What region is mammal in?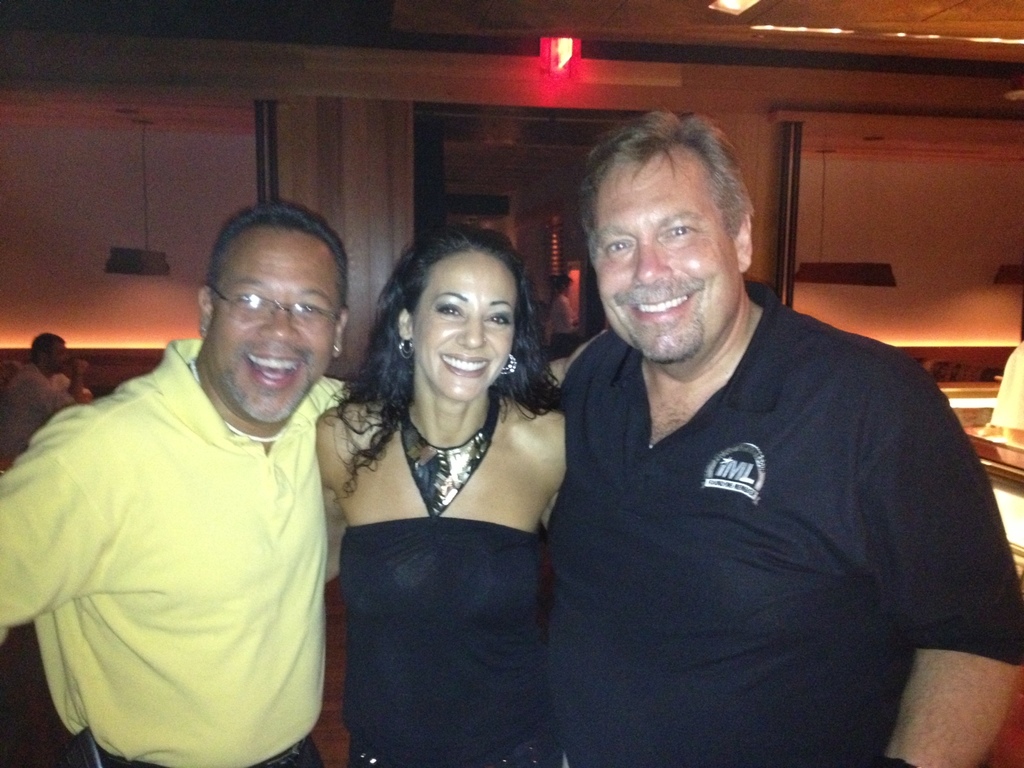
{"x1": 0, "y1": 326, "x2": 93, "y2": 463}.
